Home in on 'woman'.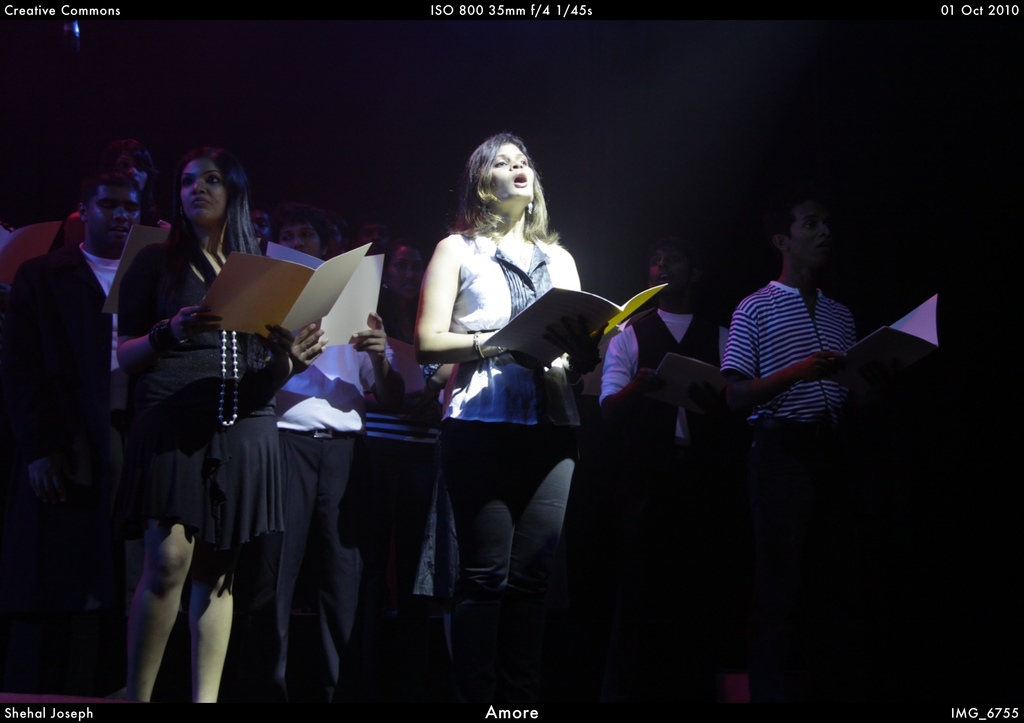
Homed in at [110, 145, 325, 693].
